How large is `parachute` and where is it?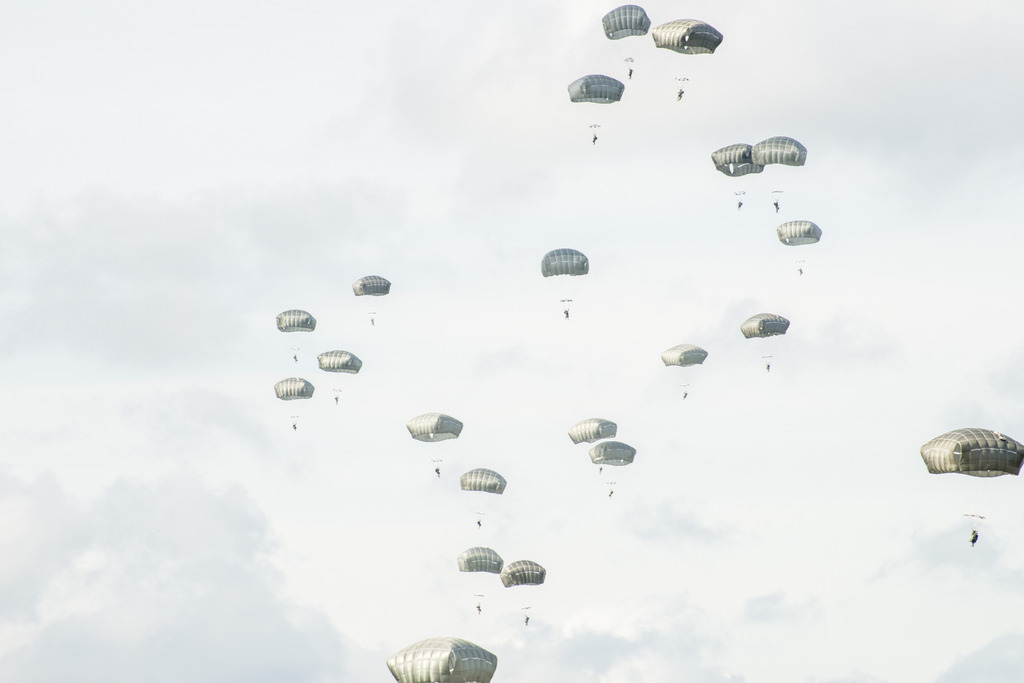
Bounding box: left=710, top=139, right=762, bottom=205.
